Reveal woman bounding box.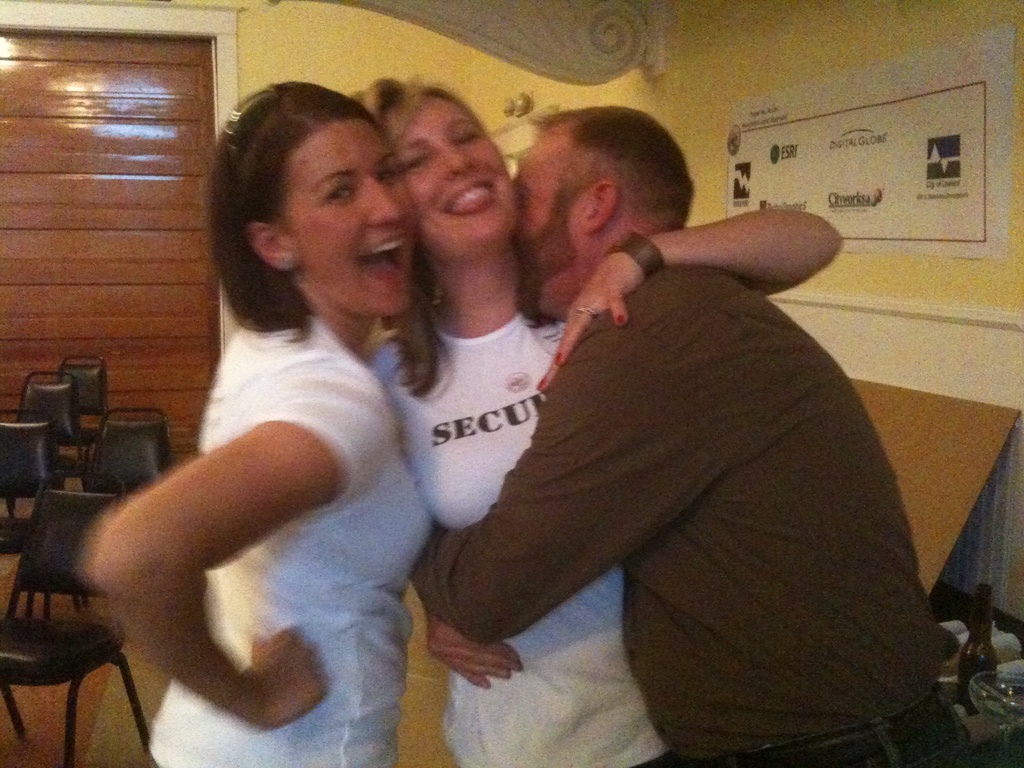
Revealed: left=97, top=93, right=528, bottom=758.
